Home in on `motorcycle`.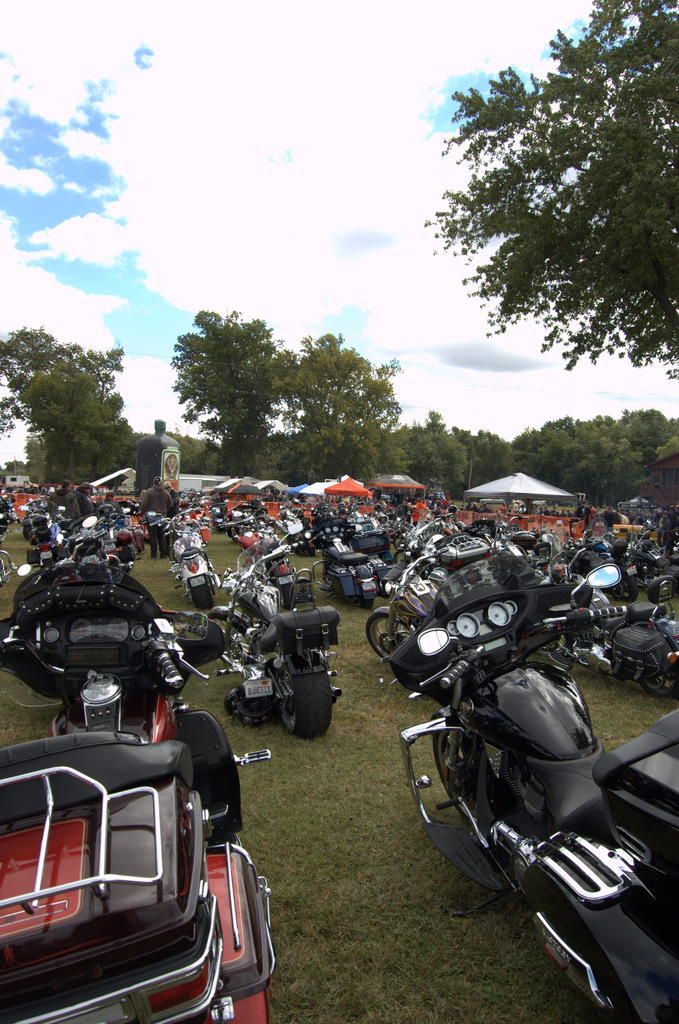
Homed in at select_region(218, 529, 345, 739).
